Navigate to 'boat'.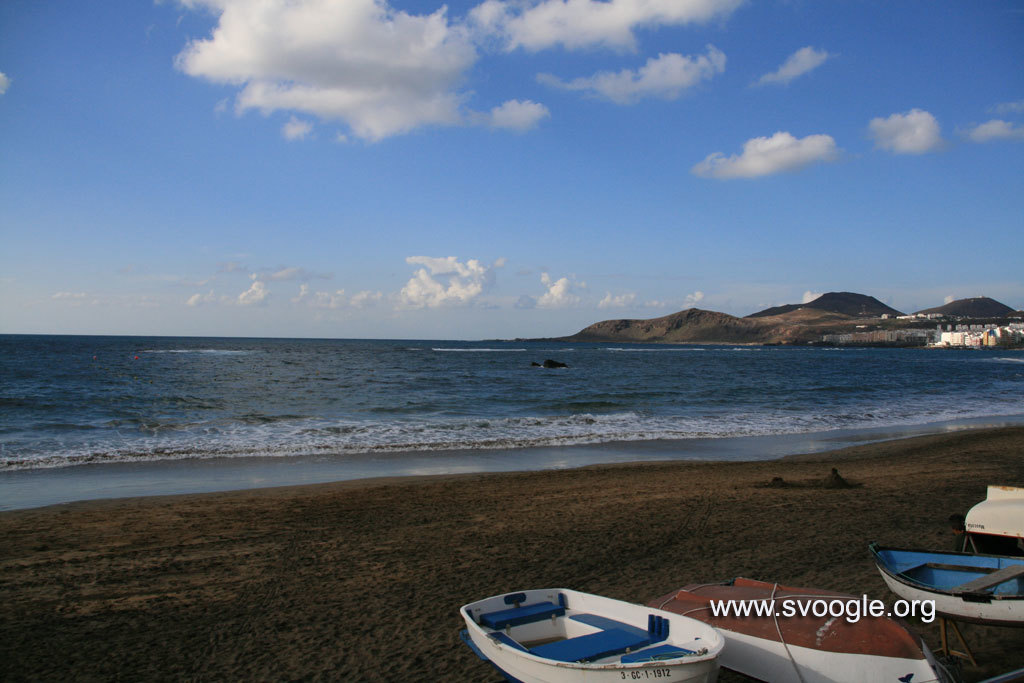
Navigation target: bbox=(463, 589, 739, 675).
